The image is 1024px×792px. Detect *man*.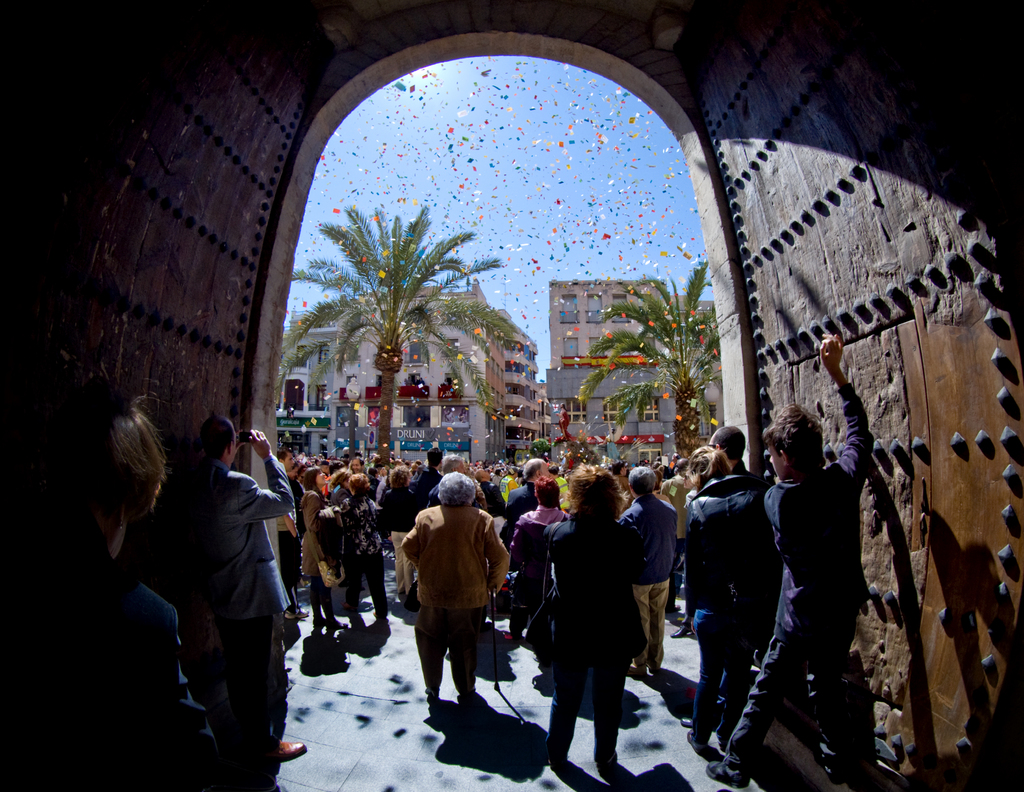
Detection: region(500, 451, 567, 647).
